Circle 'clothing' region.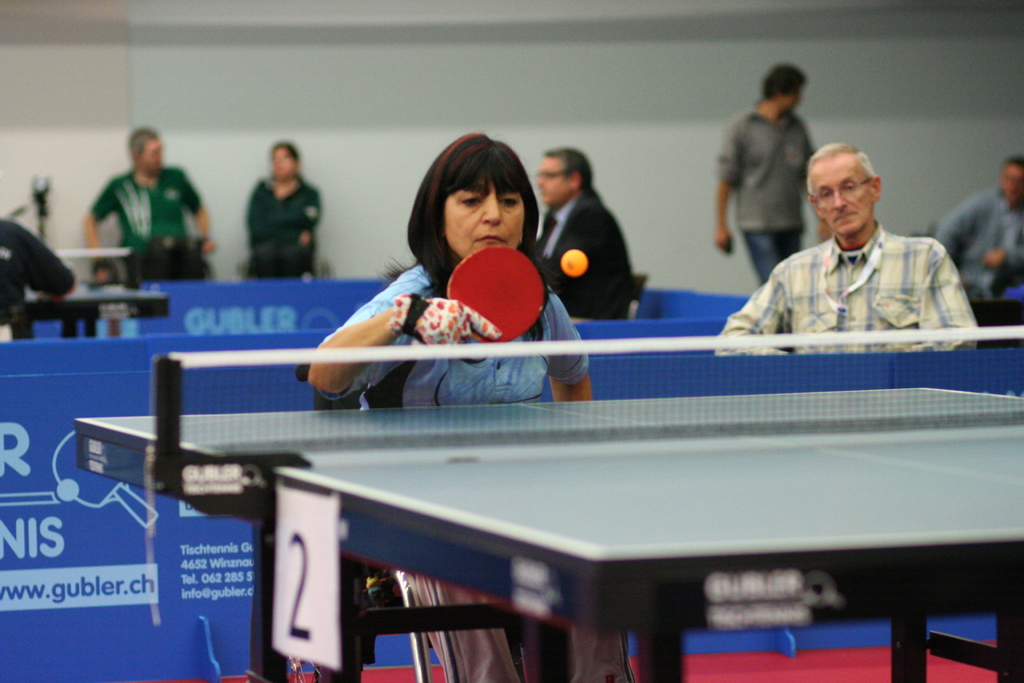
Region: <box>395,573,641,682</box>.
